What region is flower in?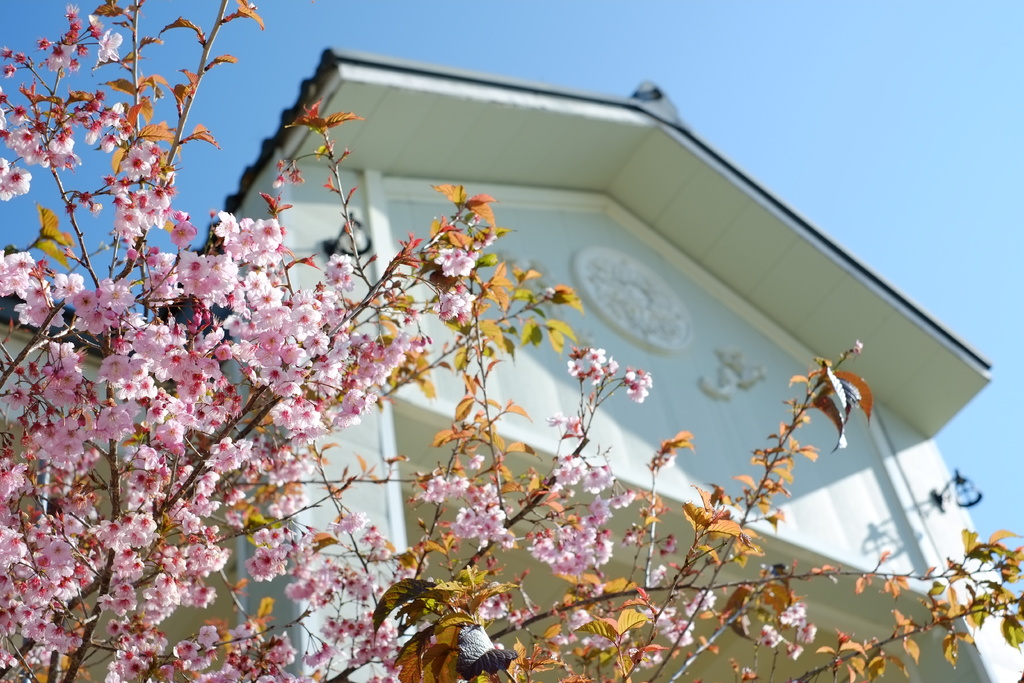
box(567, 341, 623, 386).
